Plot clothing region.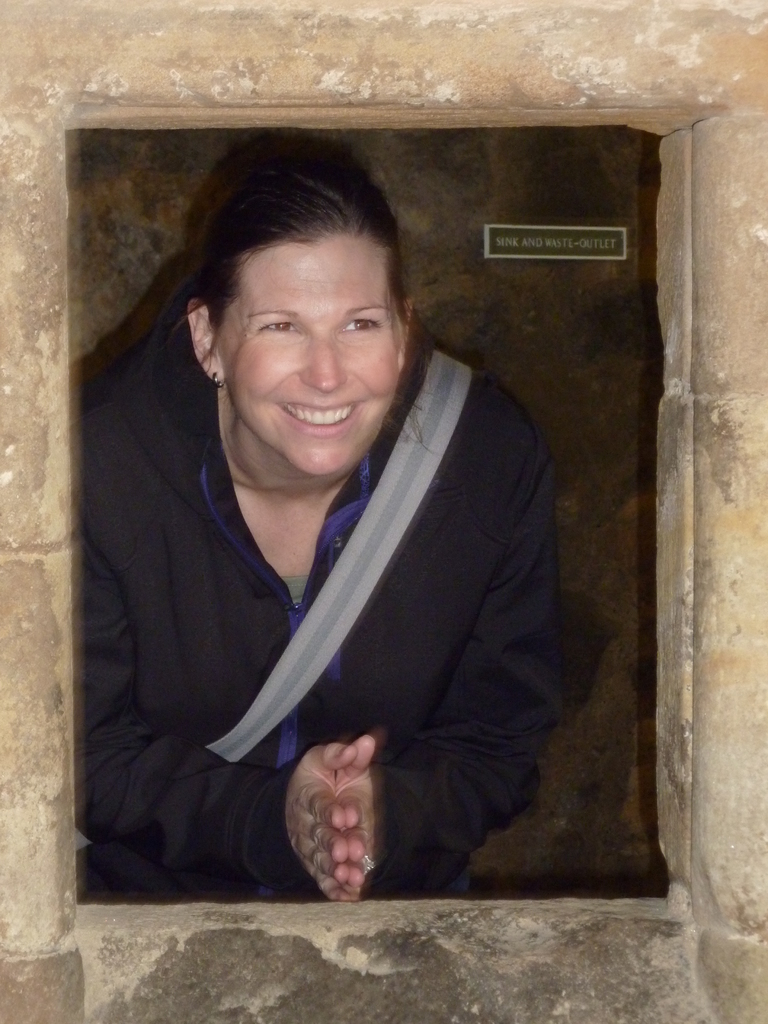
Plotted at Rect(77, 312, 561, 908).
